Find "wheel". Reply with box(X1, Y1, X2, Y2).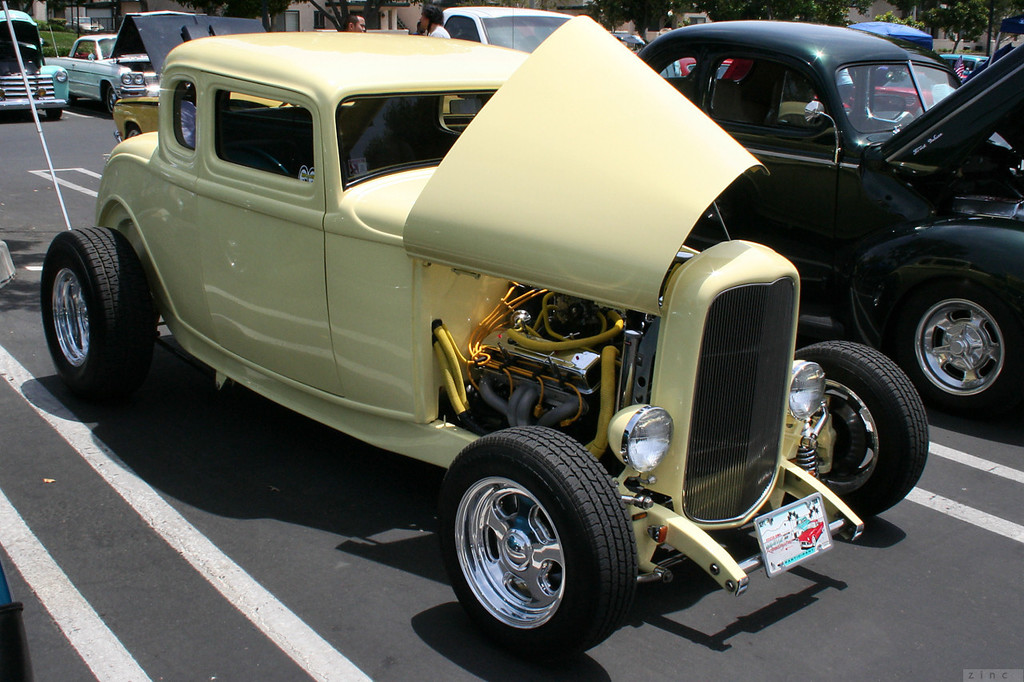
box(894, 284, 1023, 420).
